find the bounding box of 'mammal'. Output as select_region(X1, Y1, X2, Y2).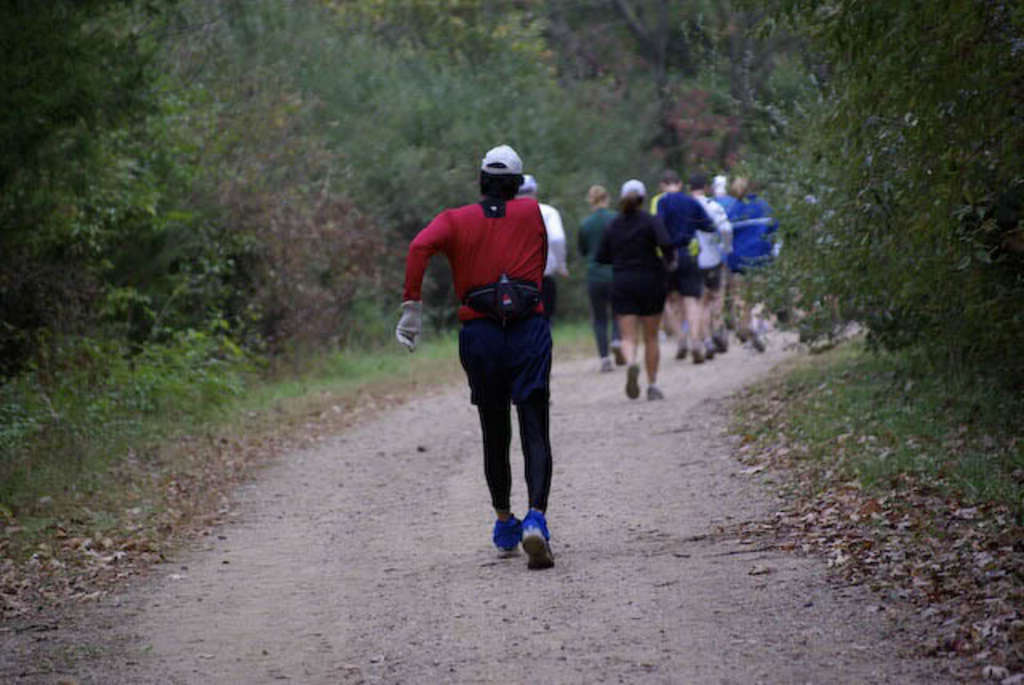
select_region(726, 171, 786, 344).
